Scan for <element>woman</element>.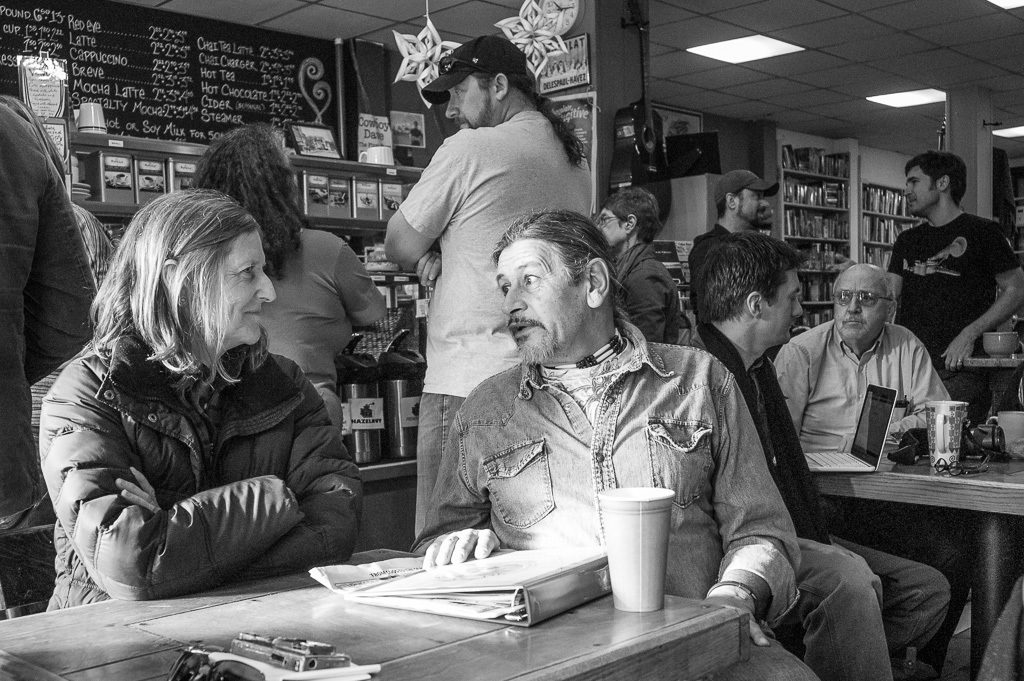
Scan result: pyautogui.locateOnScreen(40, 161, 361, 632).
